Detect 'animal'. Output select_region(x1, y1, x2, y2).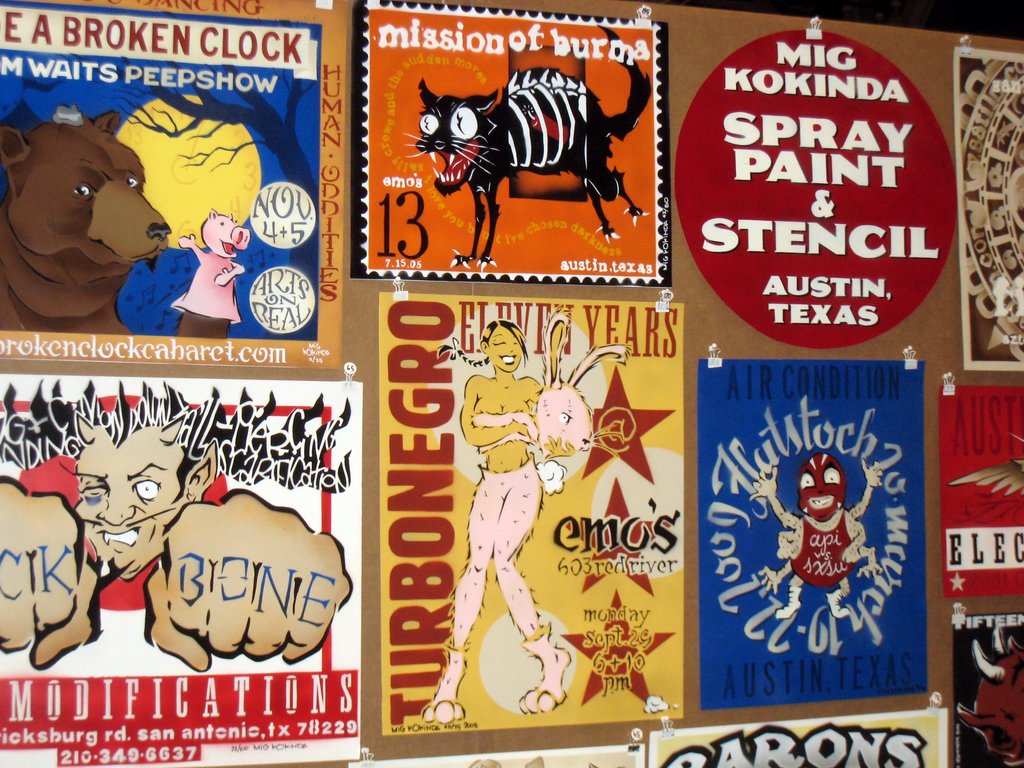
select_region(0, 108, 168, 333).
